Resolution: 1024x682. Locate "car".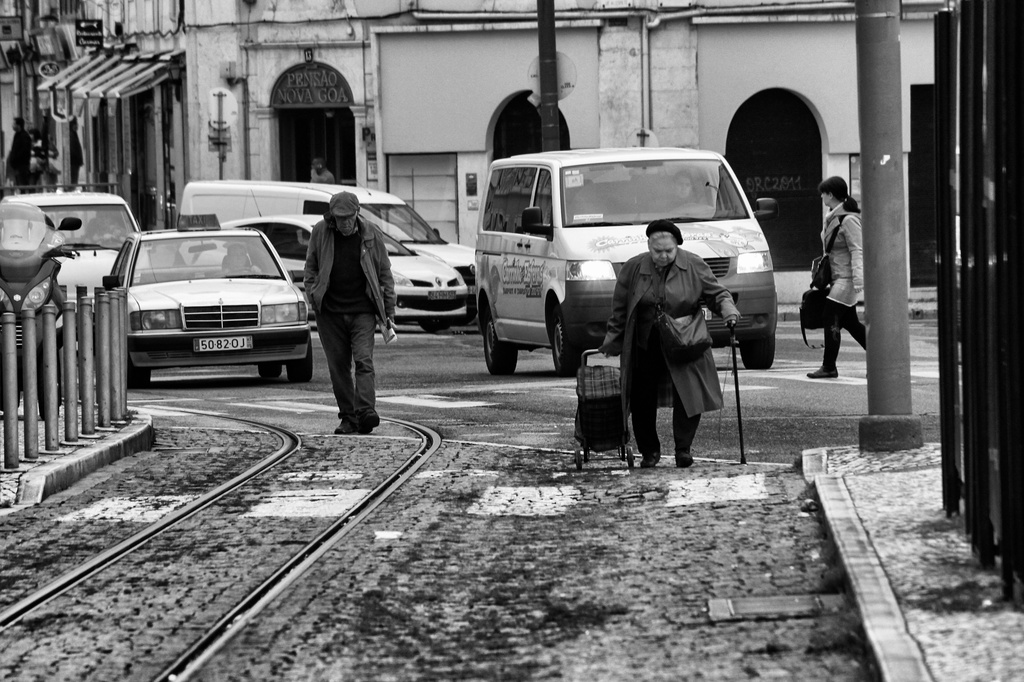
pyautogui.locateOnScreen(115, 228, 312, 379).
